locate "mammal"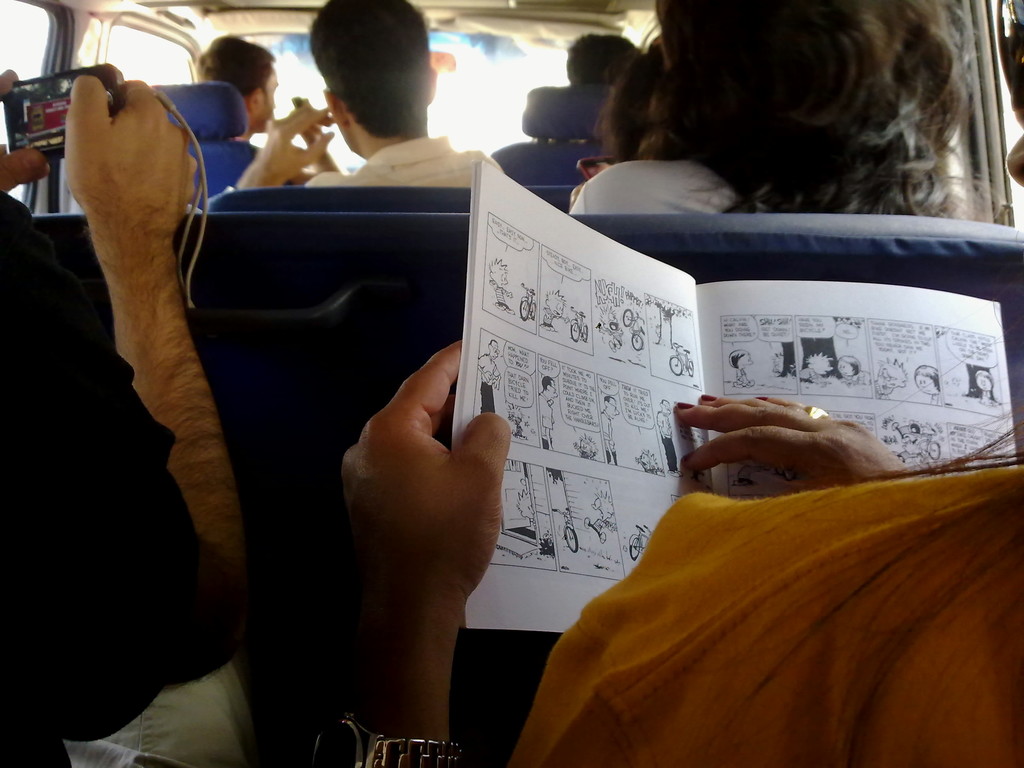
left=879, top=356, right=904, bottom=399
